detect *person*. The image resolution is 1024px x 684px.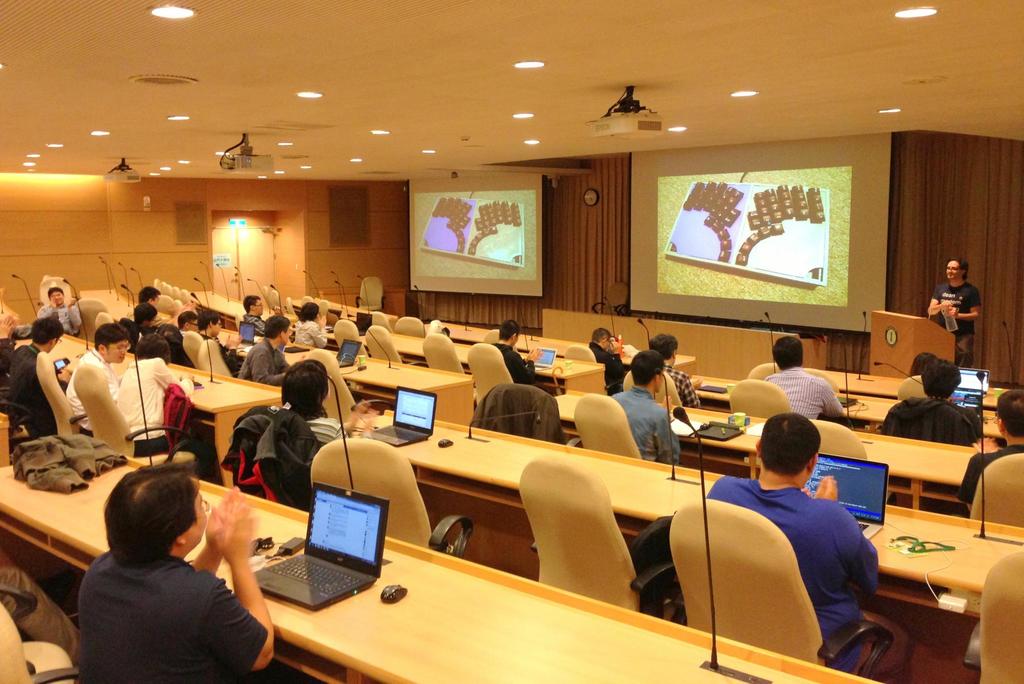
region(296, 305, 333, 345).
